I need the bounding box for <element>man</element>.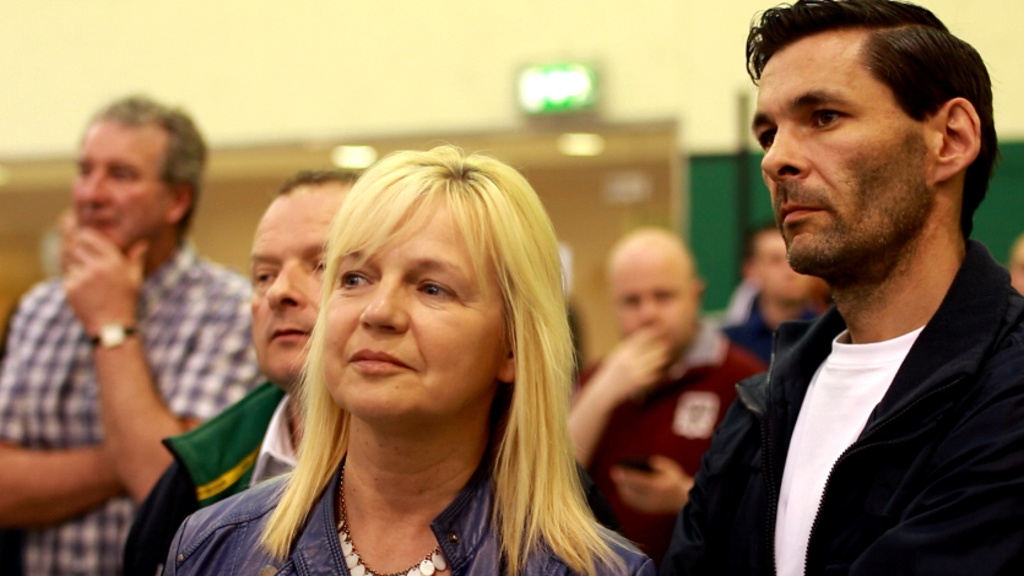
Here it is: left=666, top=6, right=1023, bottom=569.
